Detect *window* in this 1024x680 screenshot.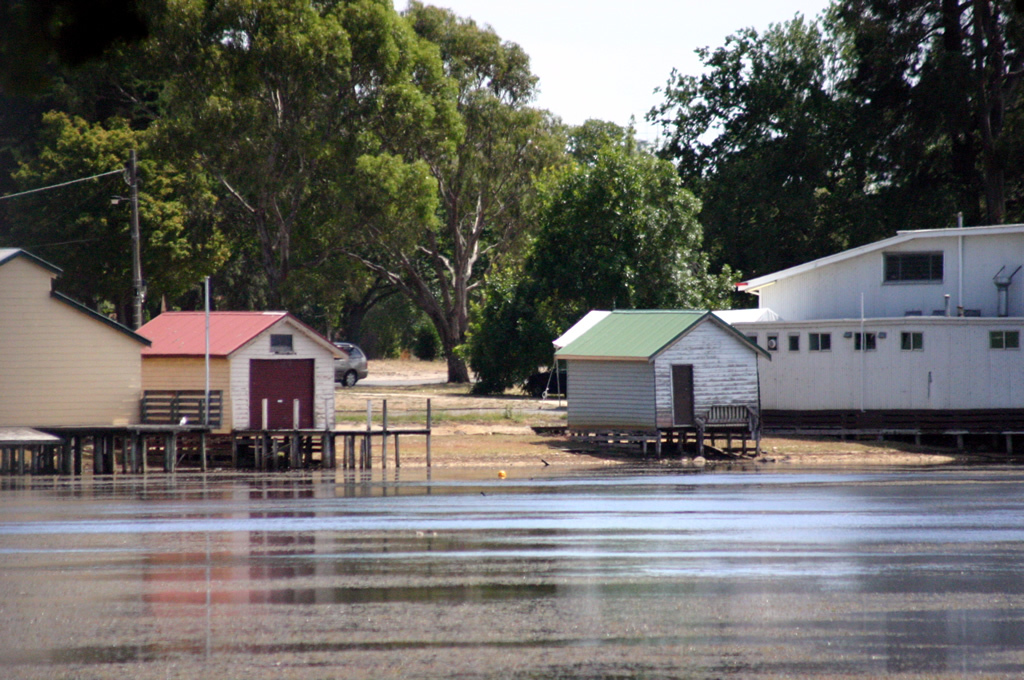
Detection: <region>789, 333, 800, 350</region>.
